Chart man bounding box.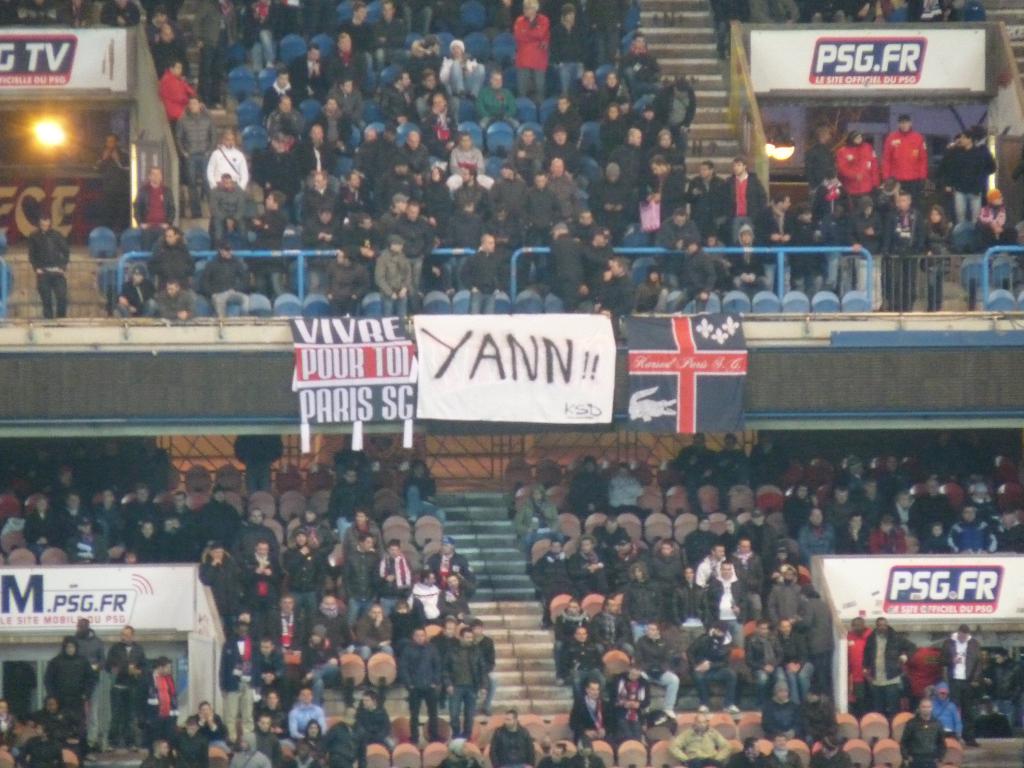
Charted: bbox=[206, 740, 231, 767].
